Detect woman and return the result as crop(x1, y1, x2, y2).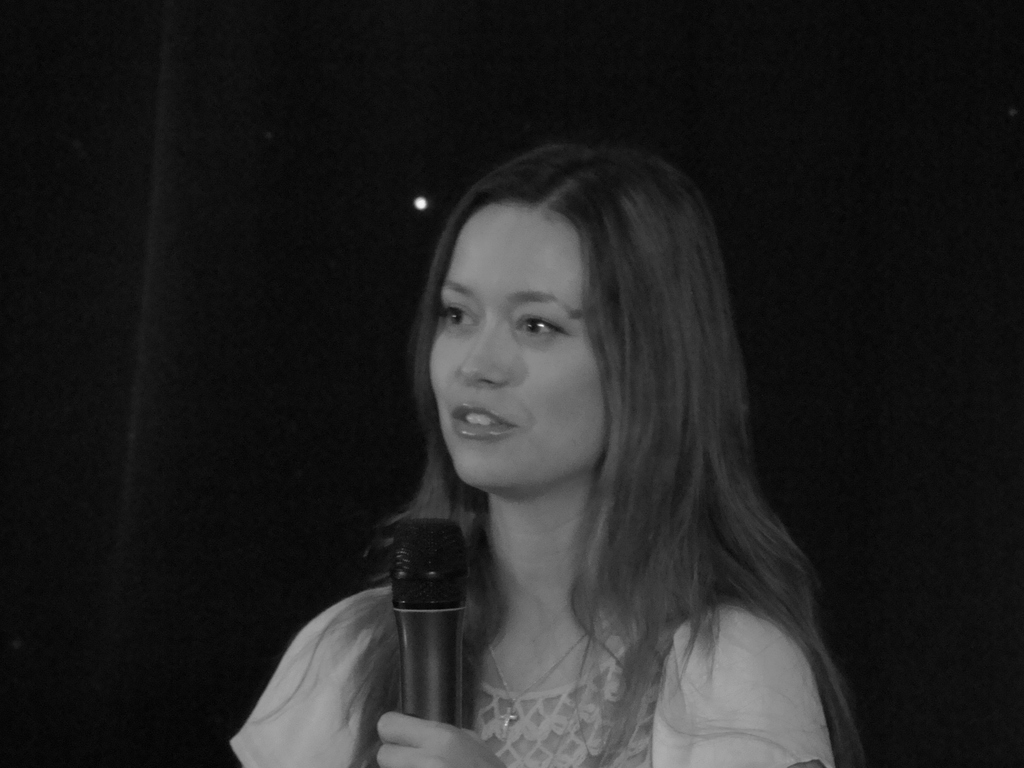
crop(237, 139, 897, 767).
